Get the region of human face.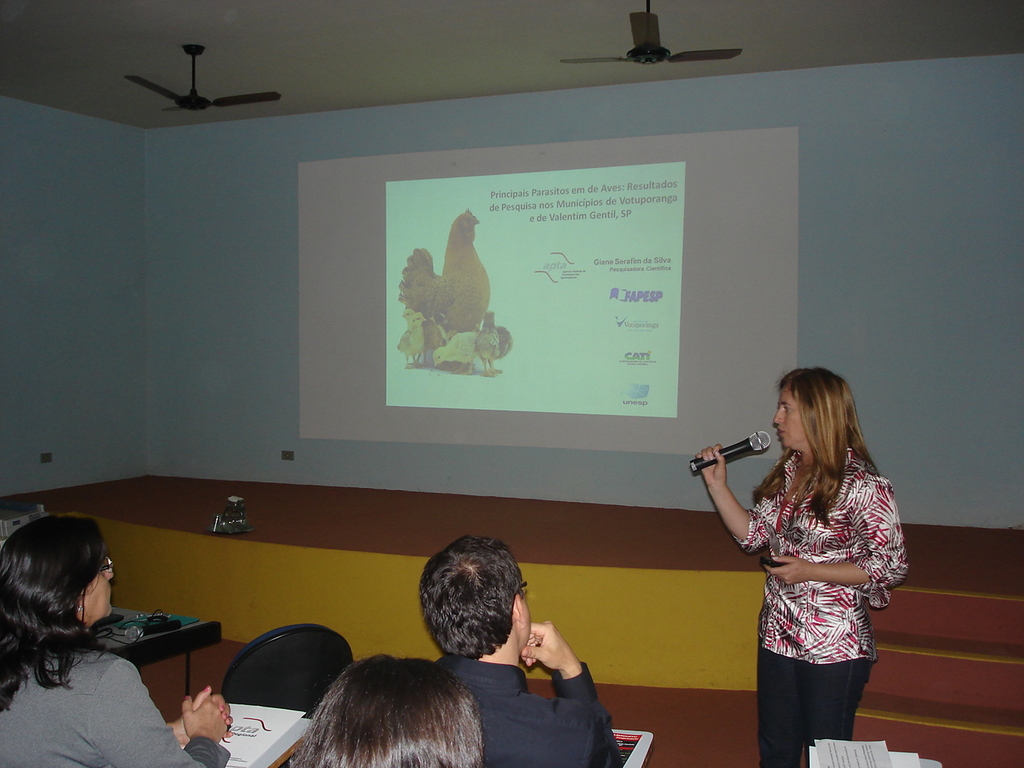
(86, 574, 114, 618).
